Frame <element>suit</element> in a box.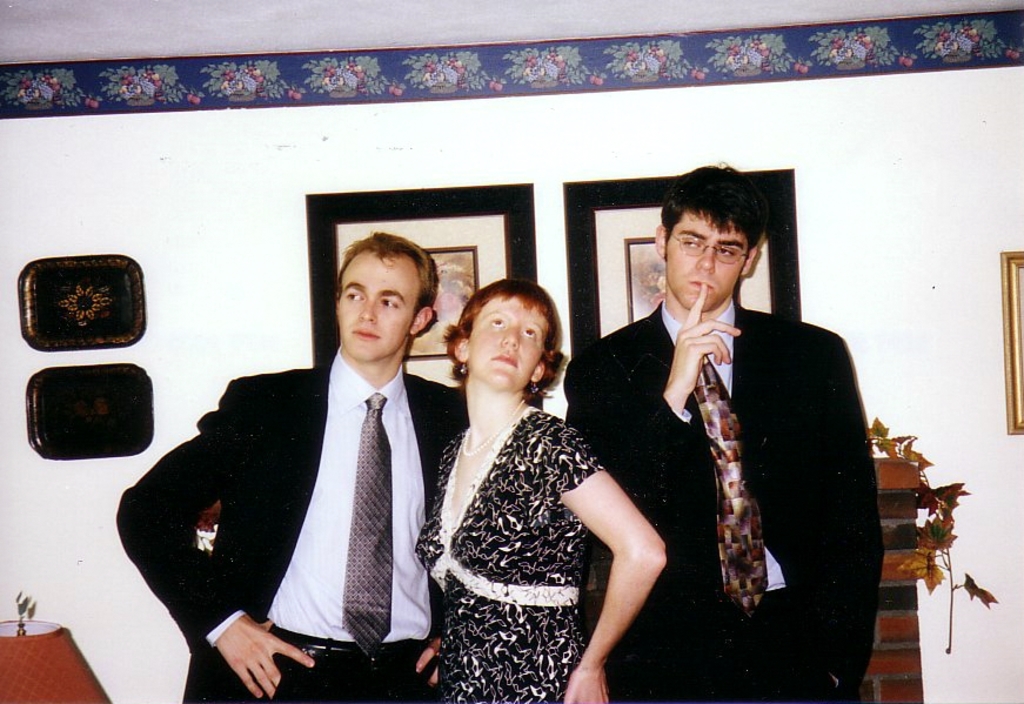
crop(114, 343, 470, 703).
